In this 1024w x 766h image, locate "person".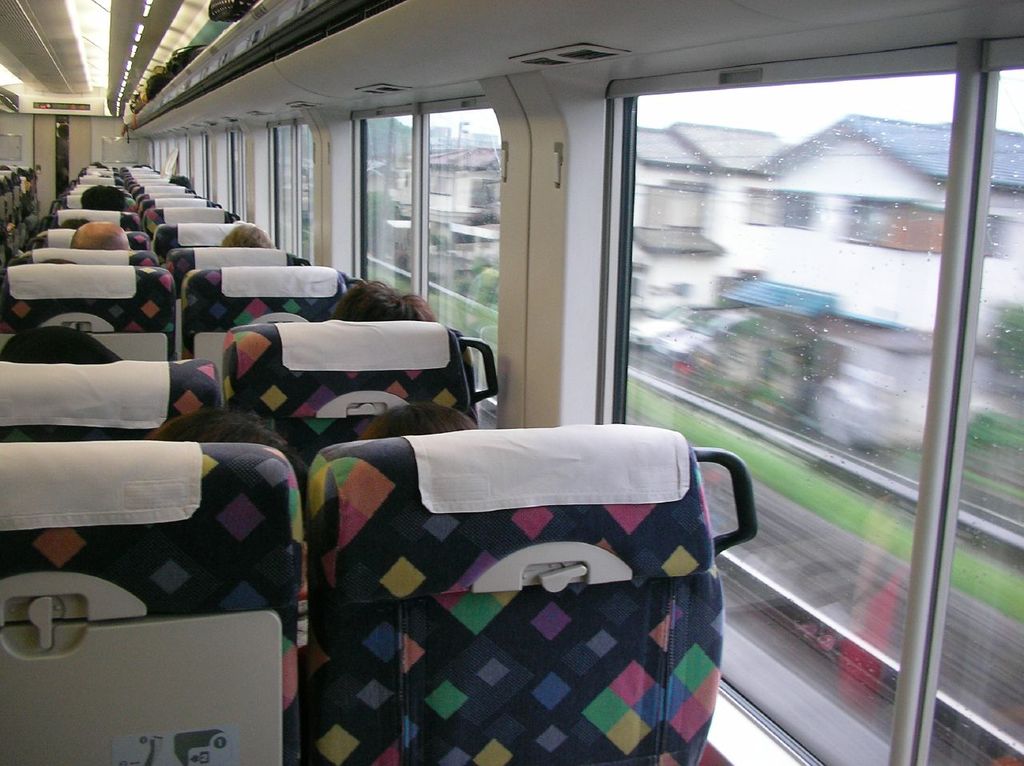
Bounding box: select_region(351, 398, 488, 441).
